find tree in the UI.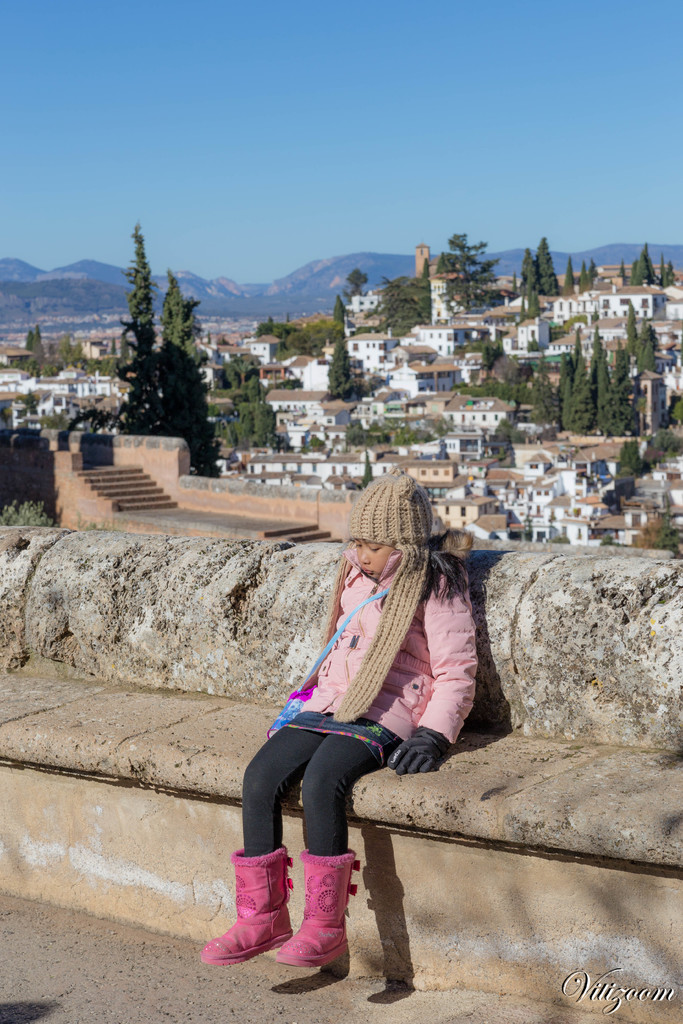
UI element at pyautogui.locateOnScreen(566, 250, 576, 305).
